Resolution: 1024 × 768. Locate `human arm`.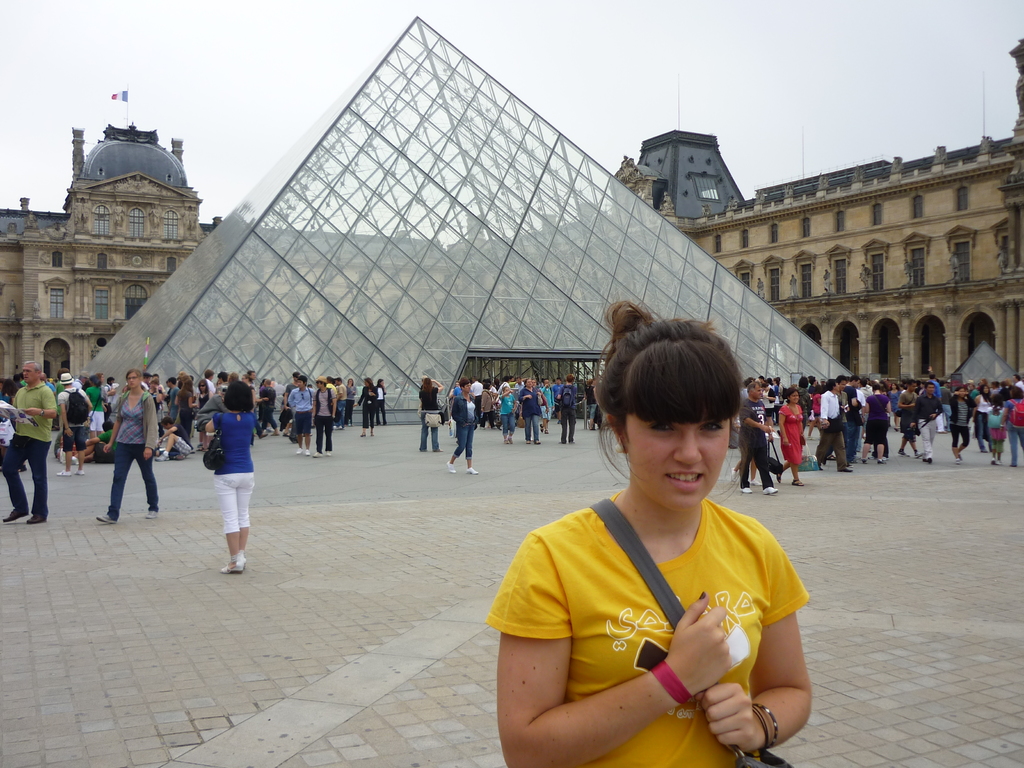
{"x1": 545, "y1": 594, "x2": 775, "y2": 750}.
